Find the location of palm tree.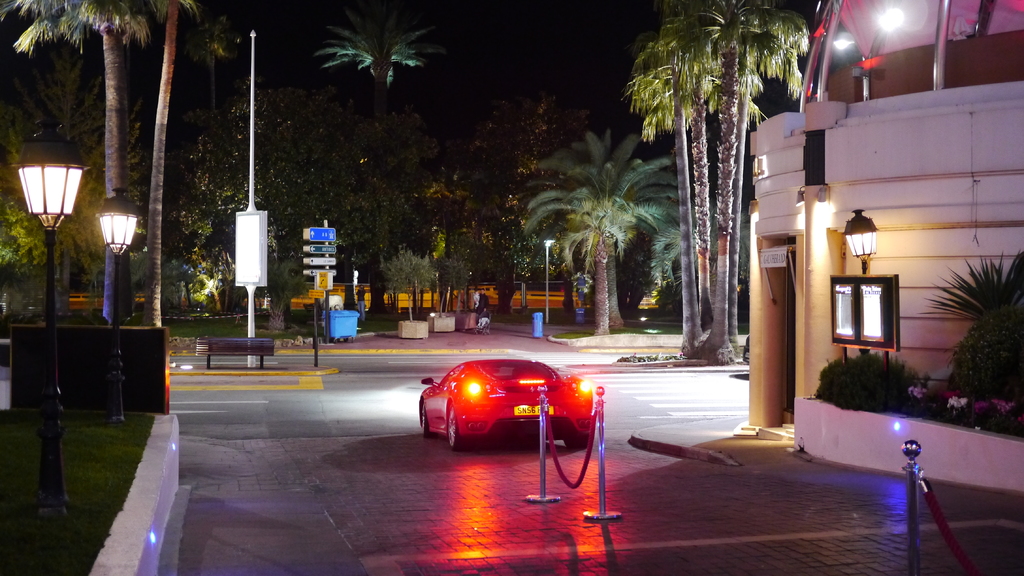
Location: bbox=[674, 2, 788, 346].
